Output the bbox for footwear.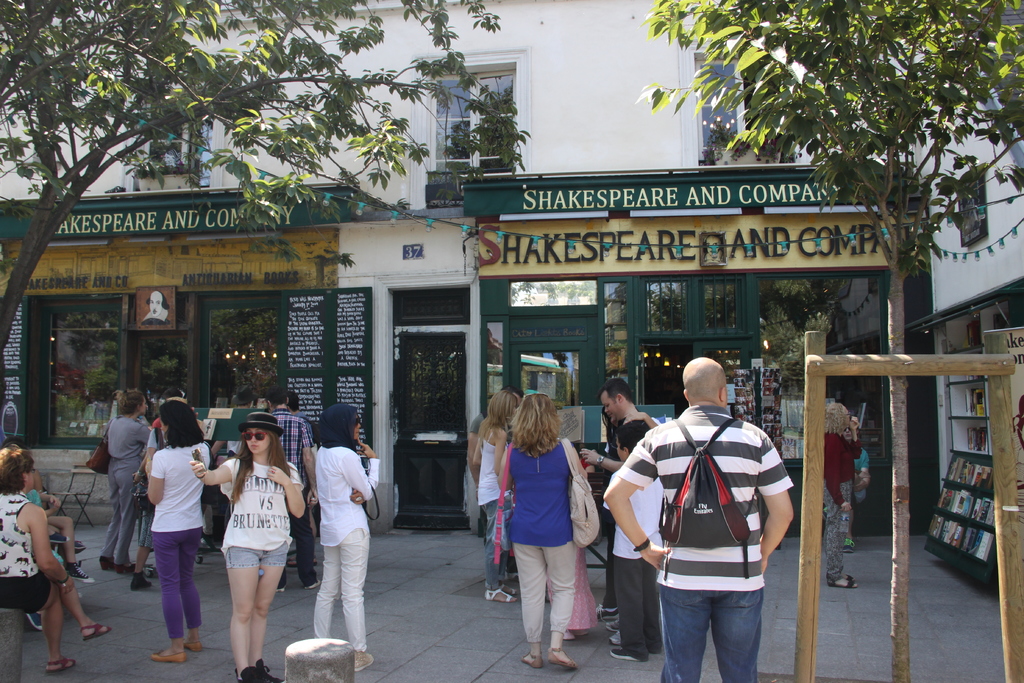
box(303, 580, 318, 588).
